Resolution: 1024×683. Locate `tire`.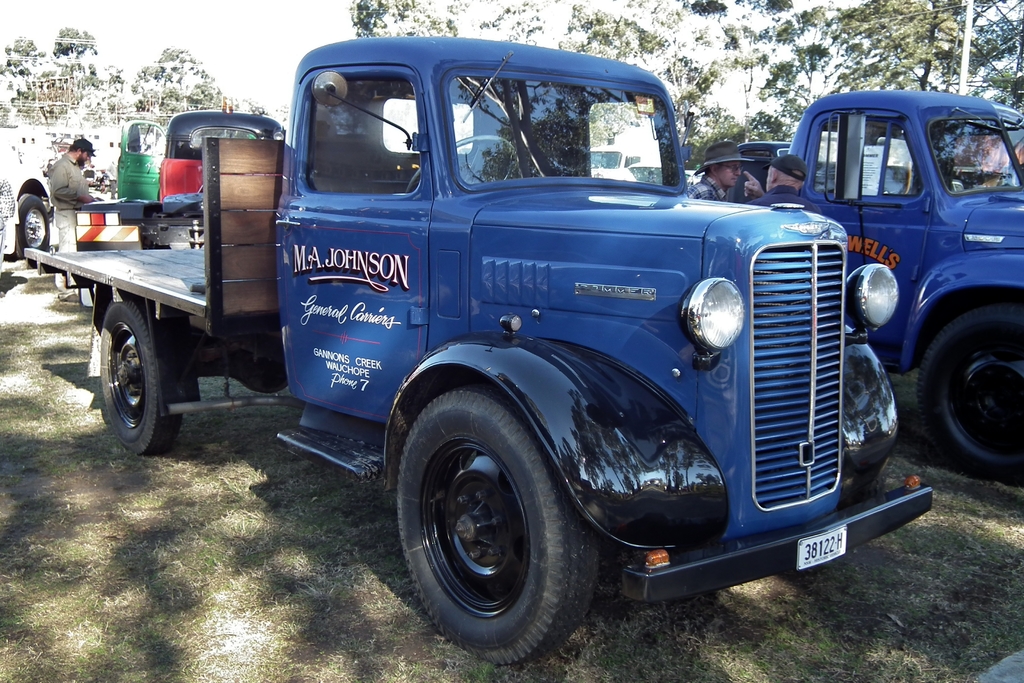
(102, 305, 186, 453).
